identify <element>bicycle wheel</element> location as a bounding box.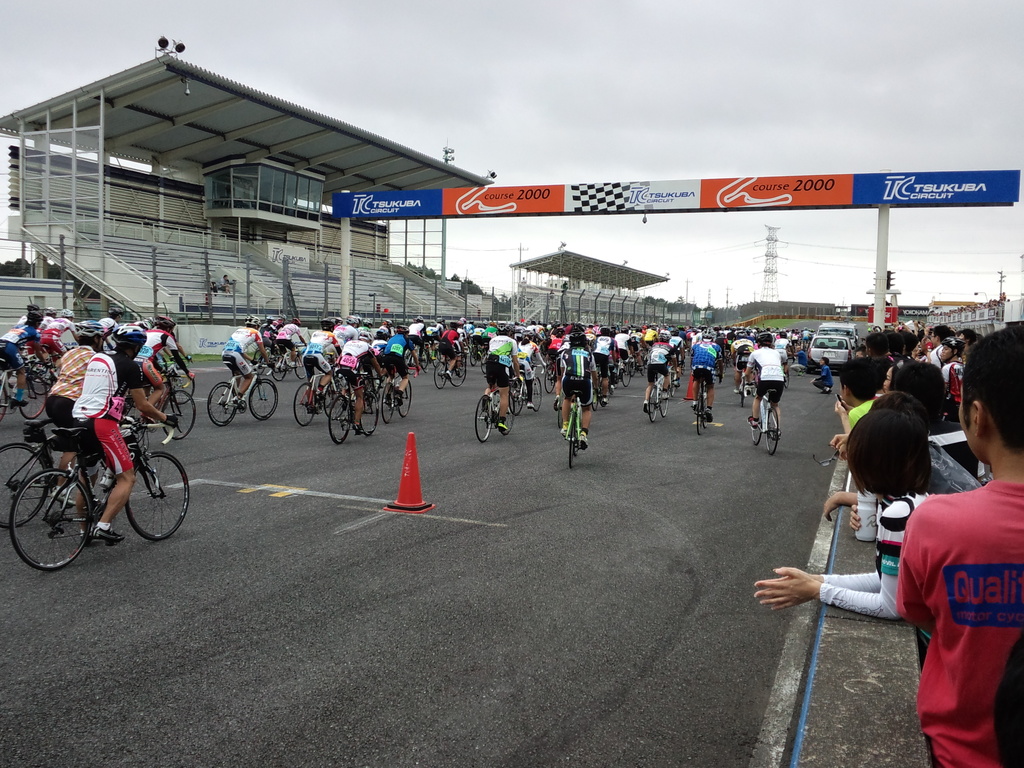
<bbox>324, 378, 346, 418</bbox>.
